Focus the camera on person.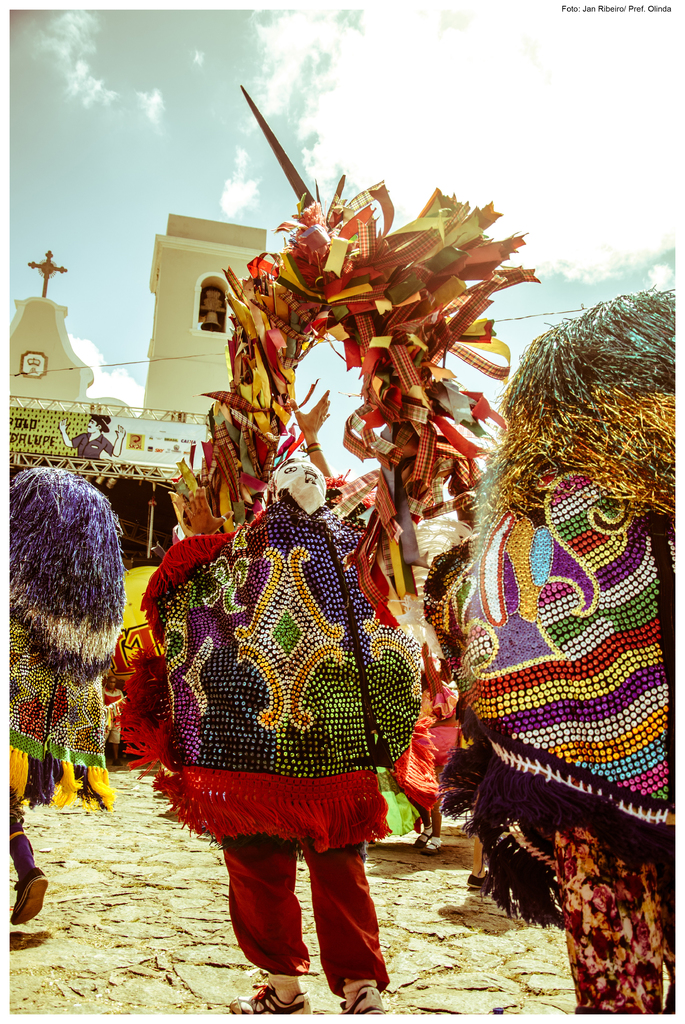
Focus region: [x1=139, y1=424, x2=422, y2=1005].
